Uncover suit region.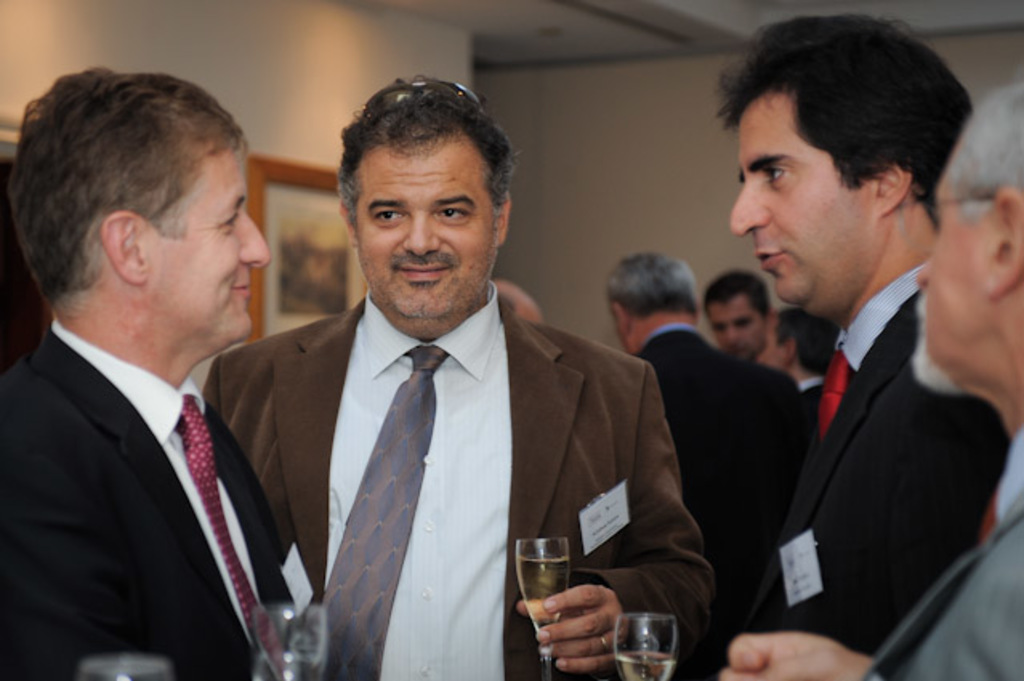
Uncovered: [202, 277, 713, 679].
